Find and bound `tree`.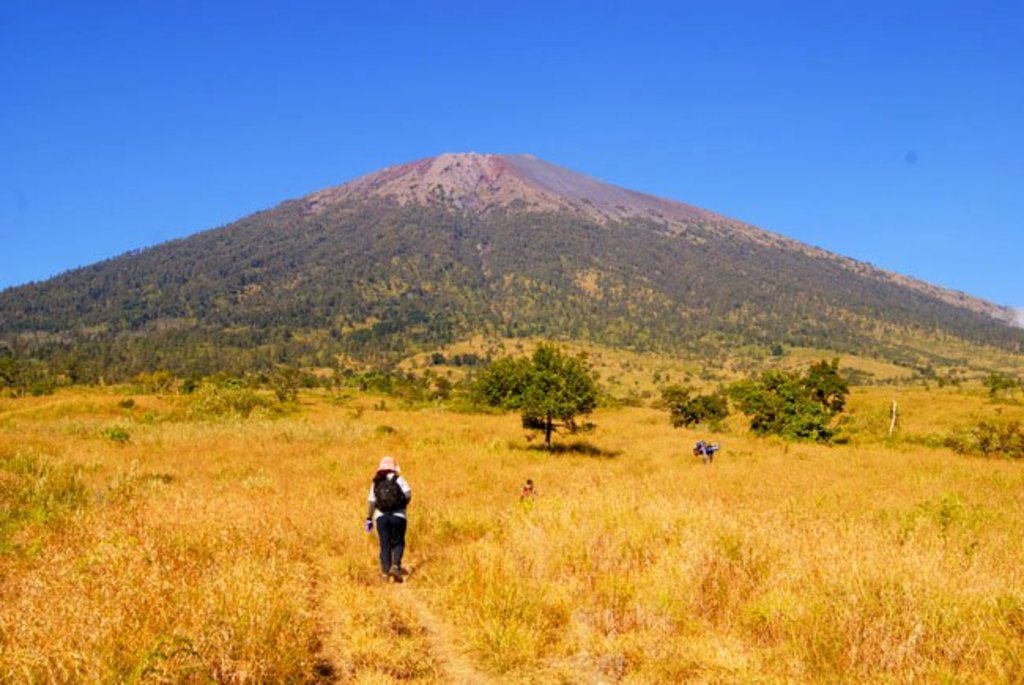
Bound: crop(747, 353, 879, 447).
